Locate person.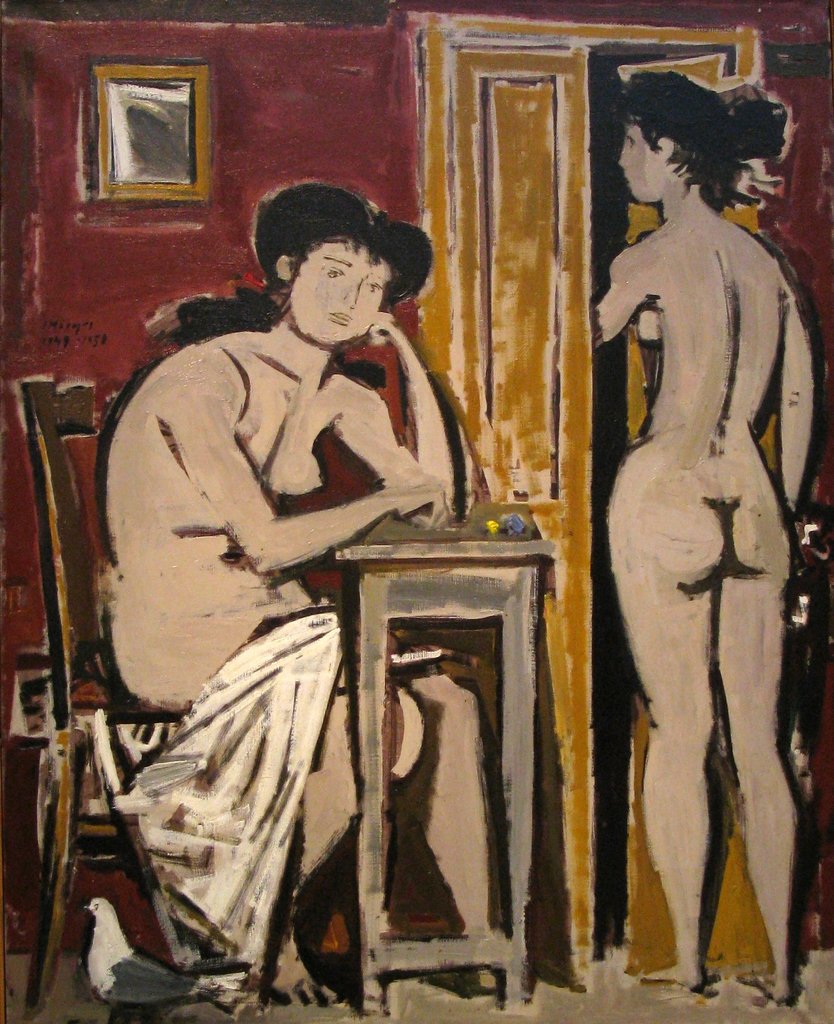
Bounding box: region(113, 178, 559, 995).
